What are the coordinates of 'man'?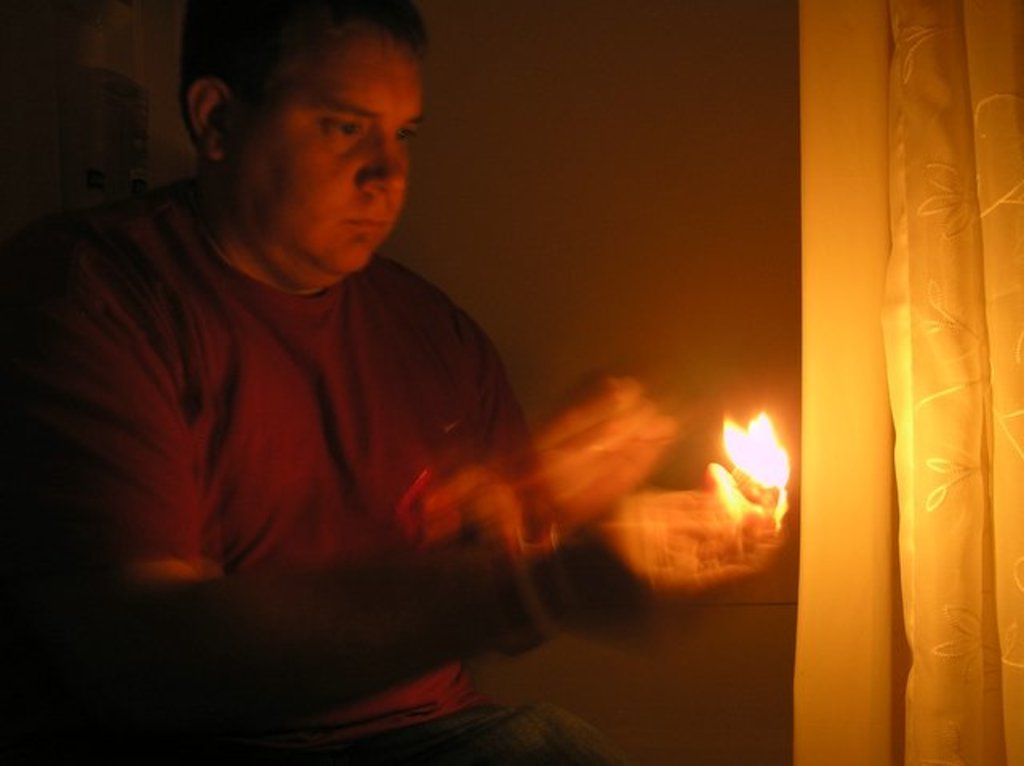
32, 30, 698, 747.
